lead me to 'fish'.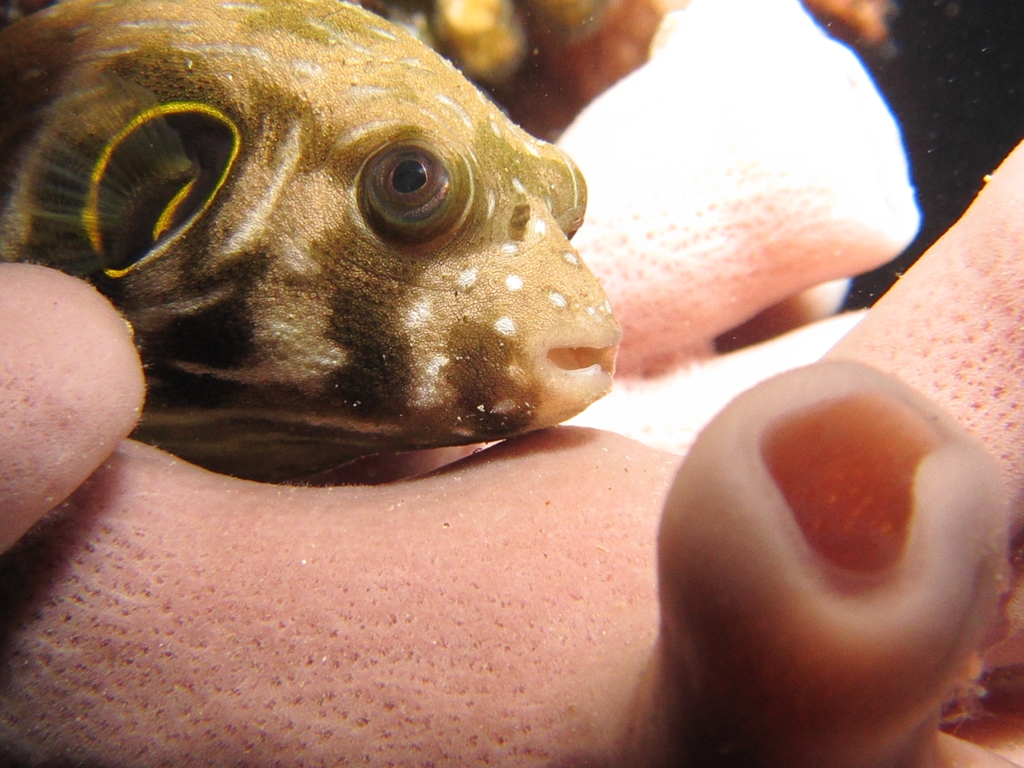
Lead to locate(22, 37, 621, 546).
